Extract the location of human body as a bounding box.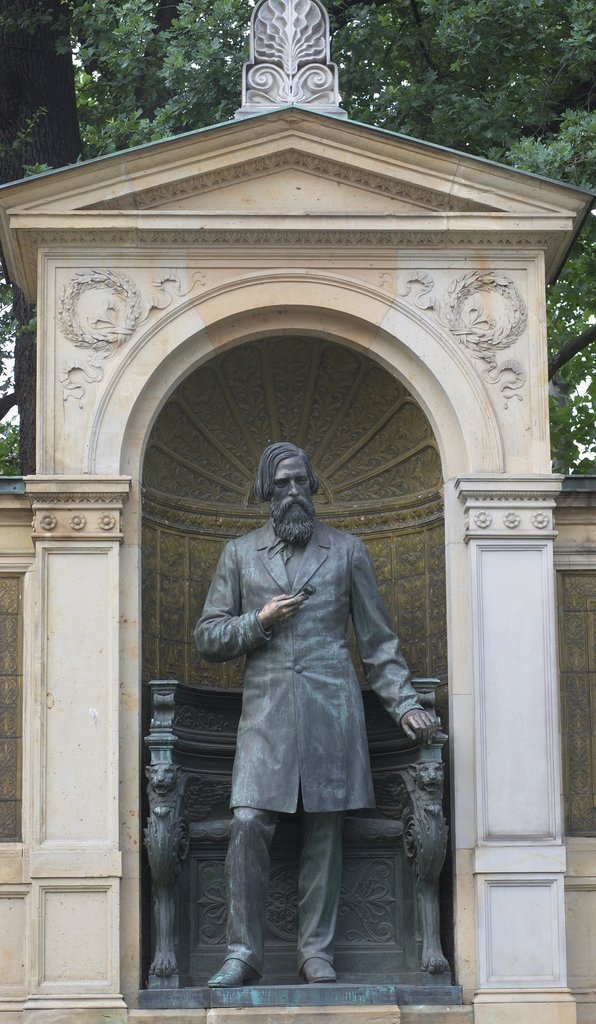
183 476 422 995.
